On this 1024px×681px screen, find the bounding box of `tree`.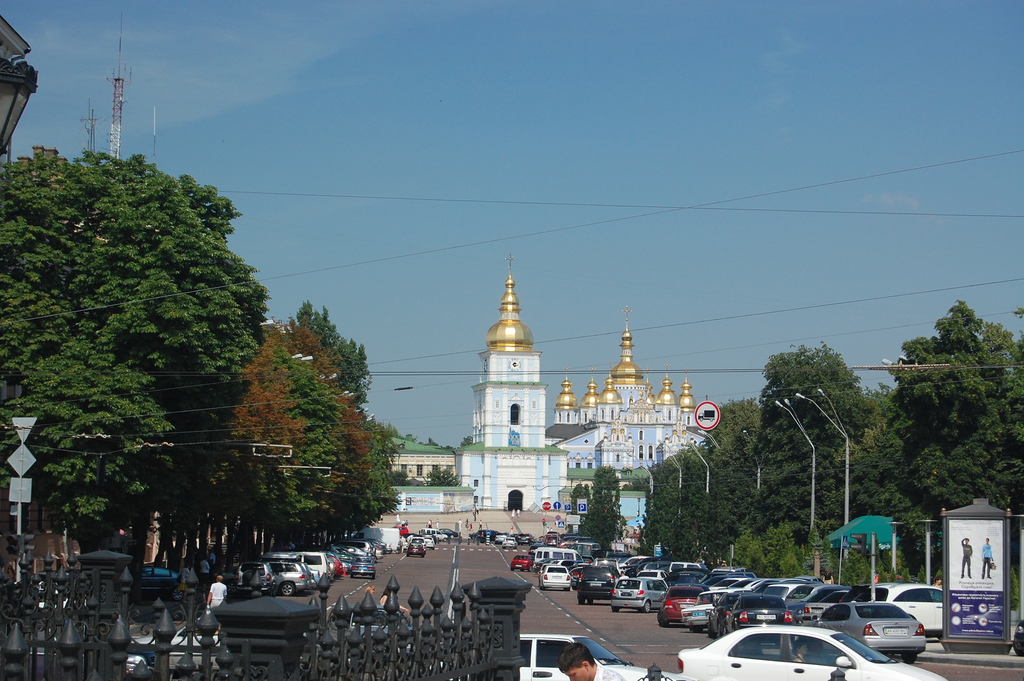
Bounding box: x1=646, y1=314, x2=1023, y2=597.
